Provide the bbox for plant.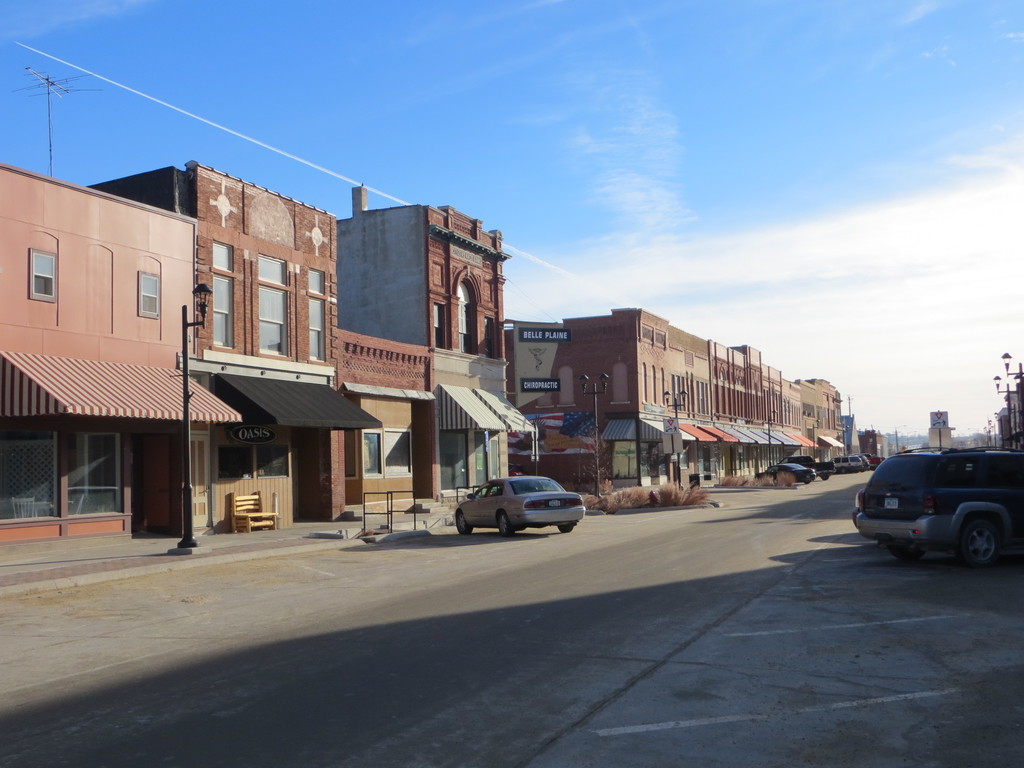
bbox=(719, 472, 774, 487).
